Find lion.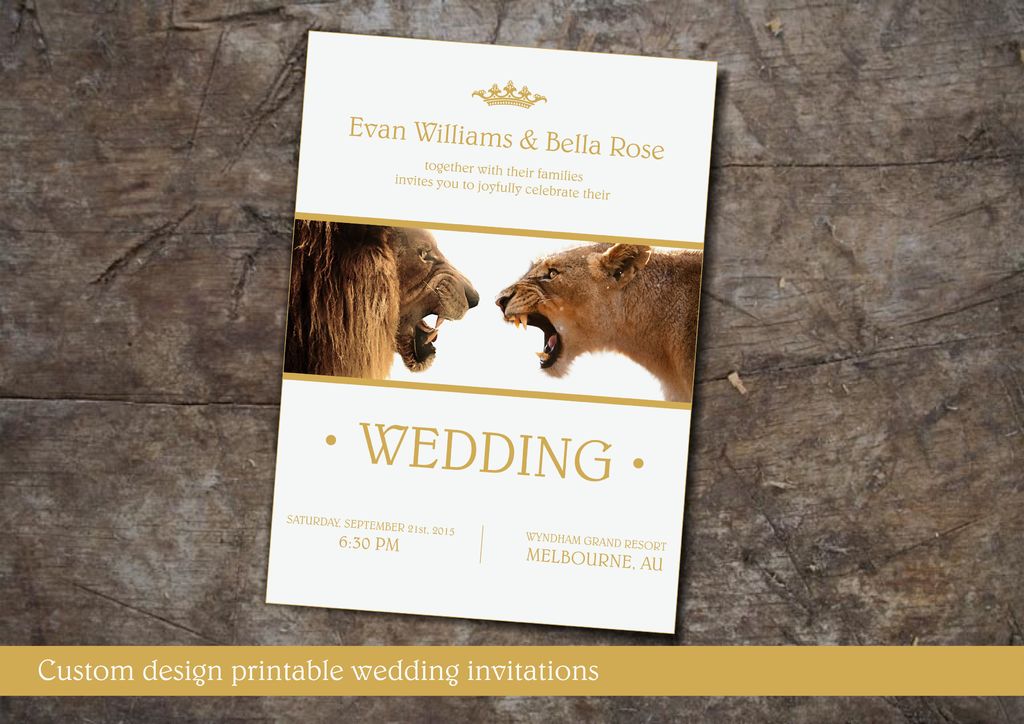
pyautogui.locateOnScreen(284, 221, 481, 378).
